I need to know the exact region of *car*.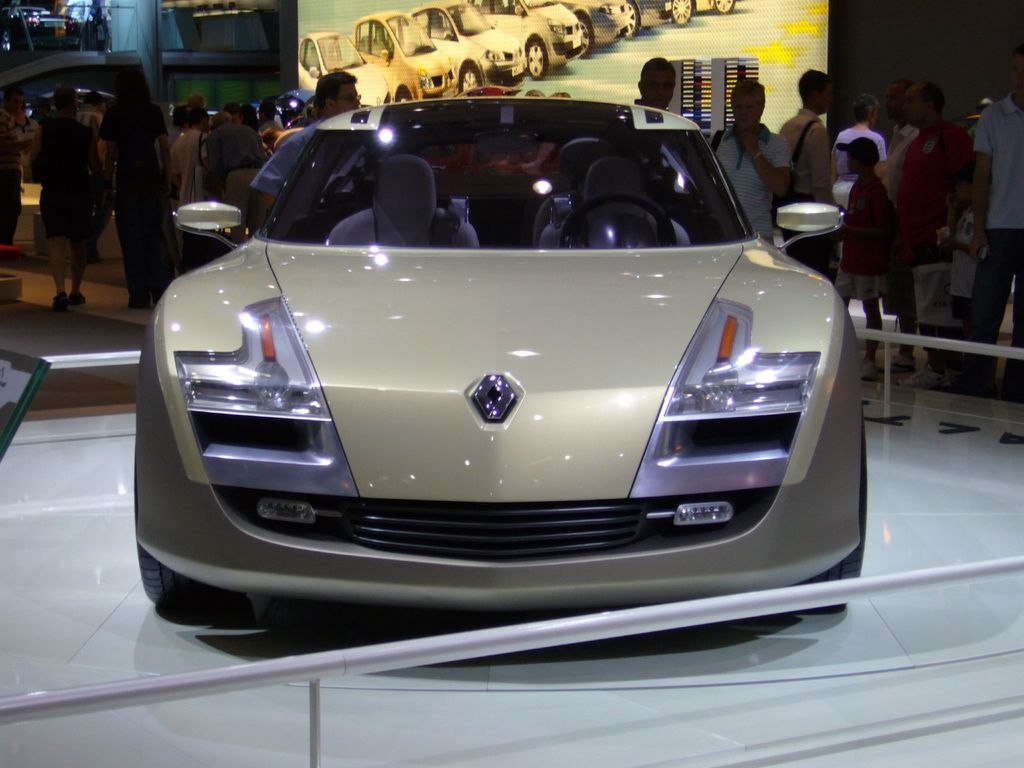
Region: <bbox>672, 0, 738, 26</bbox>.
